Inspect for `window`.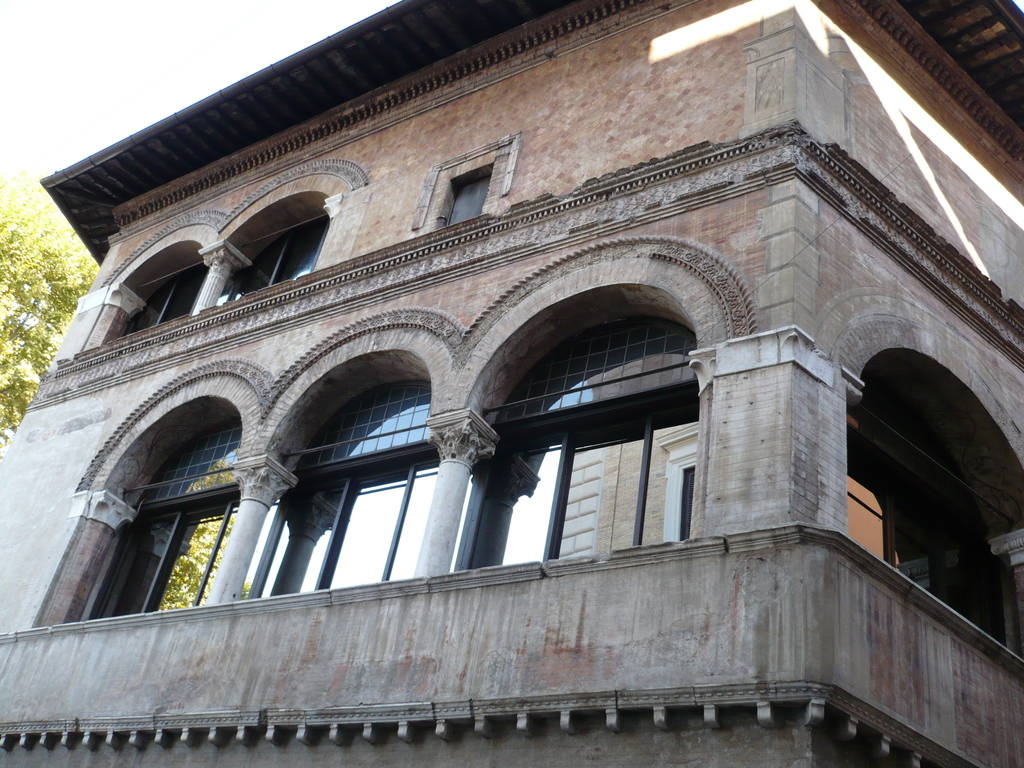
Inspection: (447,261,705,577).
